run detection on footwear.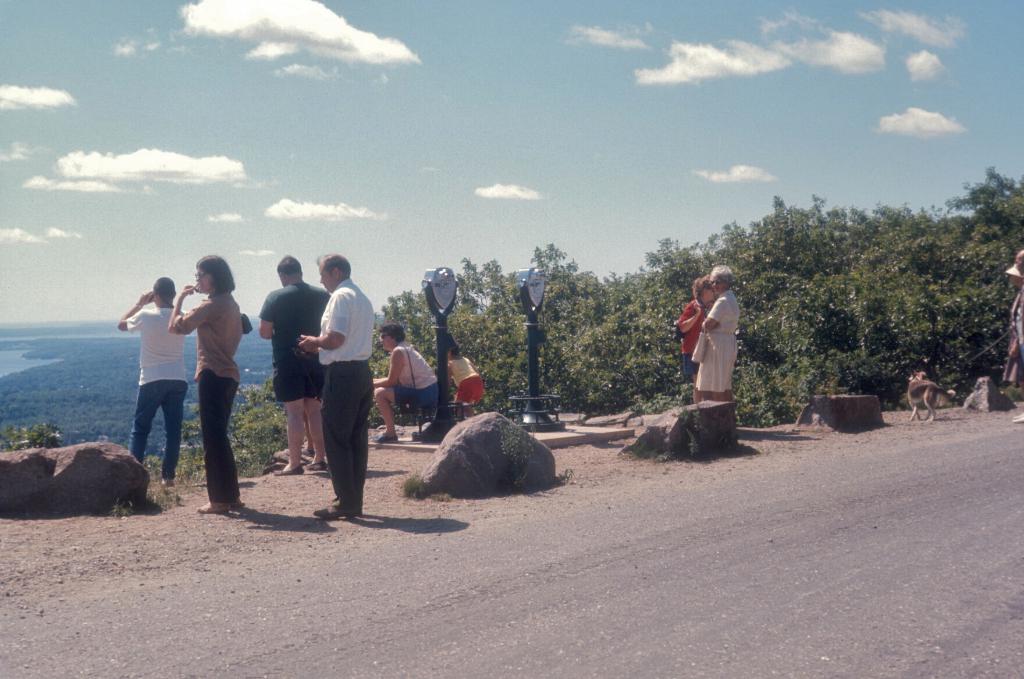
Result: rect(309, 502, 349, 520).
